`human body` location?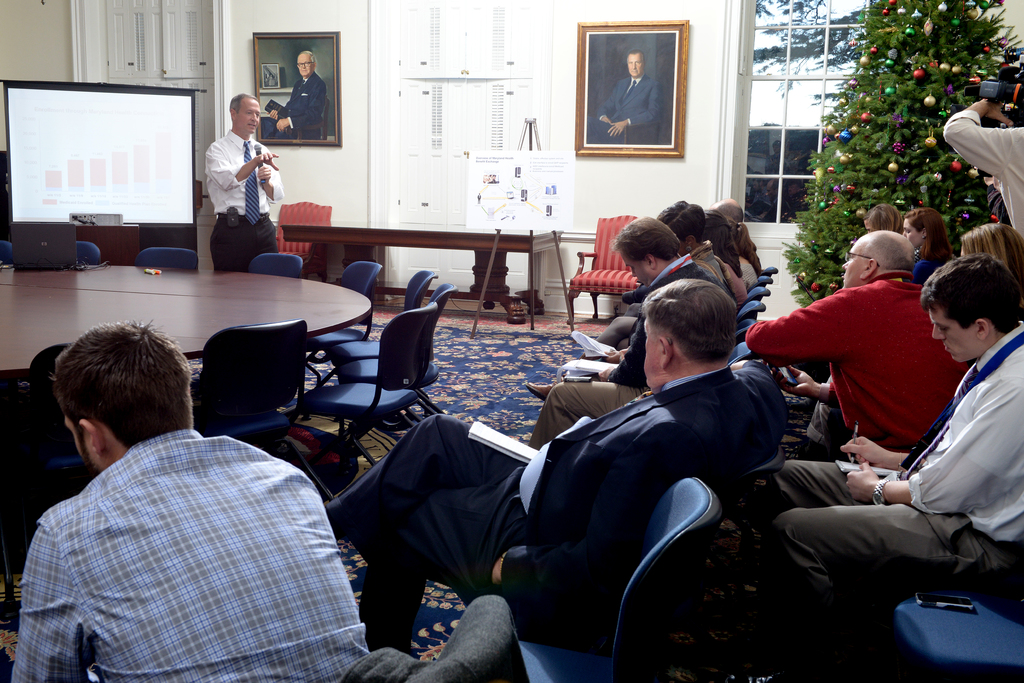
{"left": 328, "top": 366, "right": 775, "bottom": 649}
